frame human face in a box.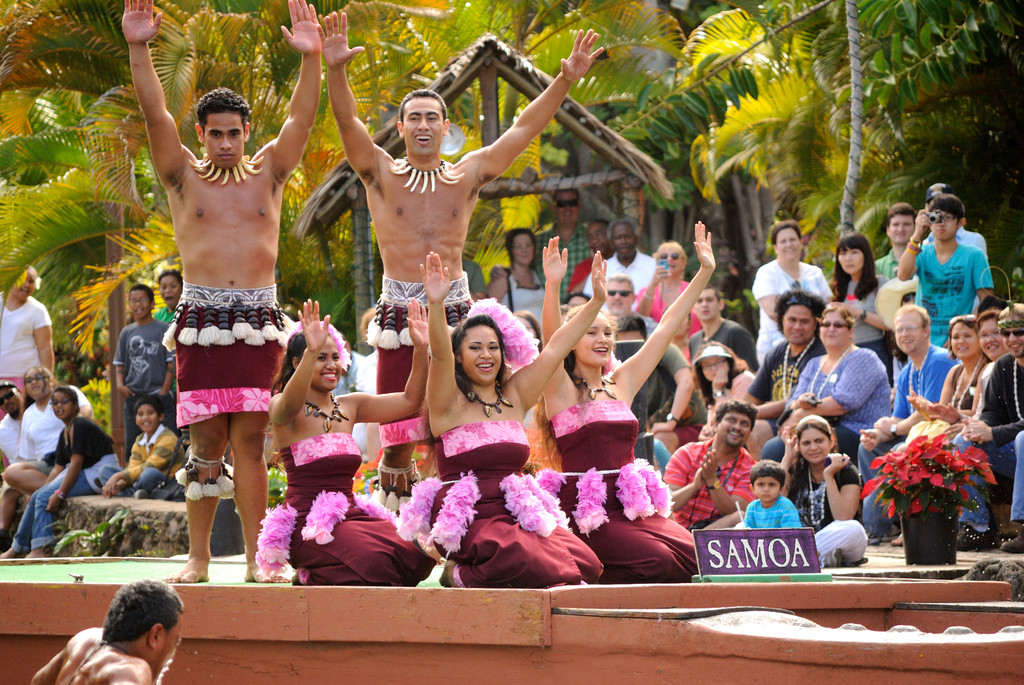
<box>617,228,636,258</box>.
